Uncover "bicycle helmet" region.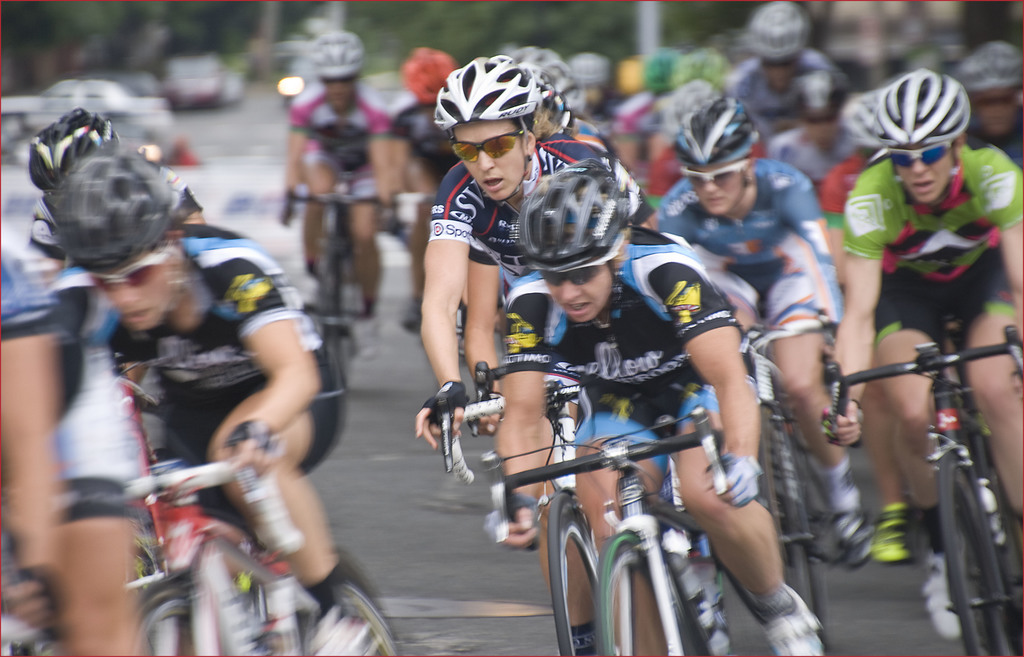
Uncovered: 23:110:115:188.
